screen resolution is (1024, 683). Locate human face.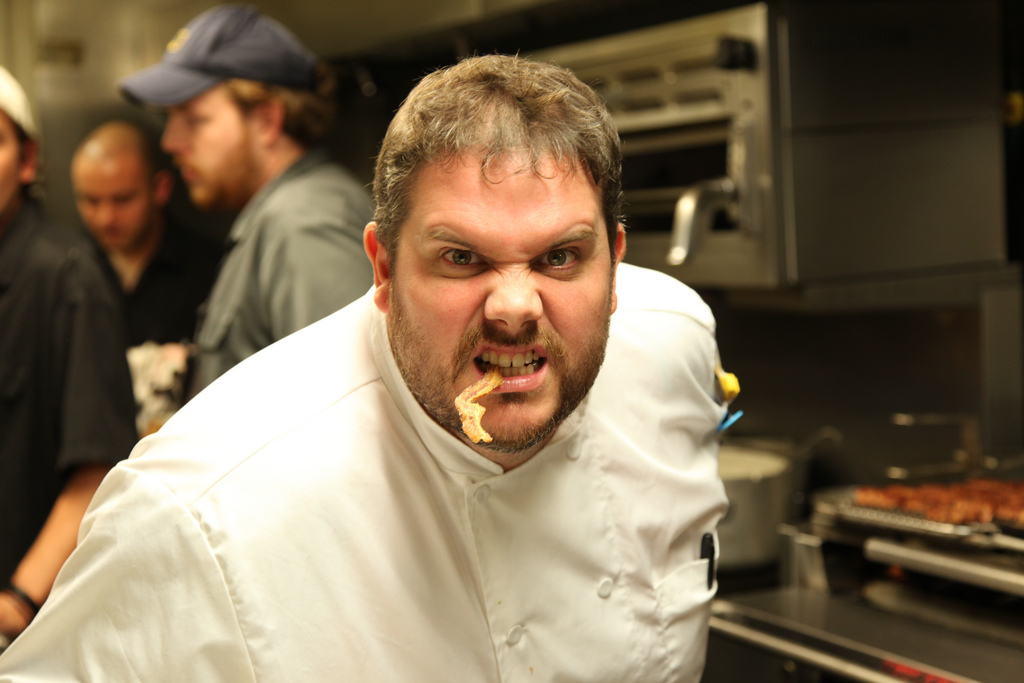
pyautogui.locateOnScreen(386, 147, 610, 442).
